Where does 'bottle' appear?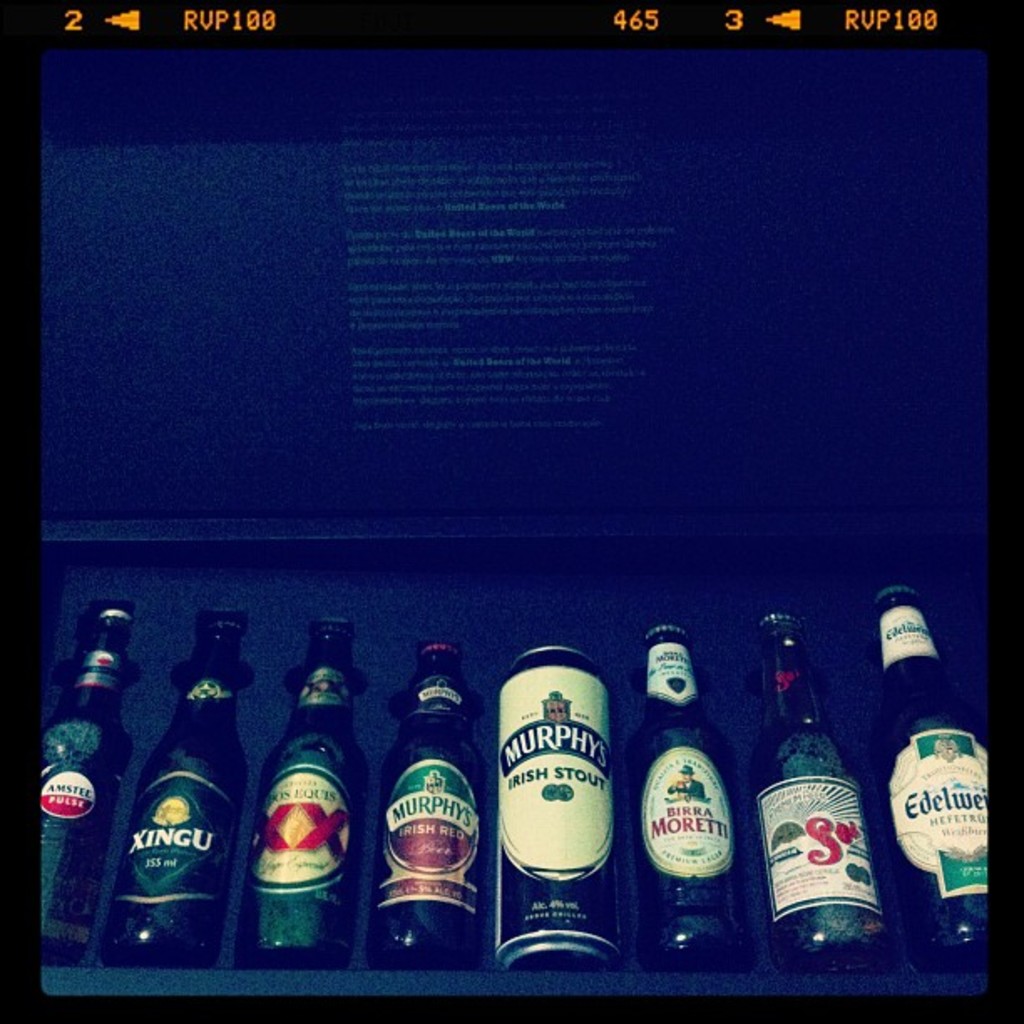
Appears at [left=378, top=643, right=484, bottom=969].
